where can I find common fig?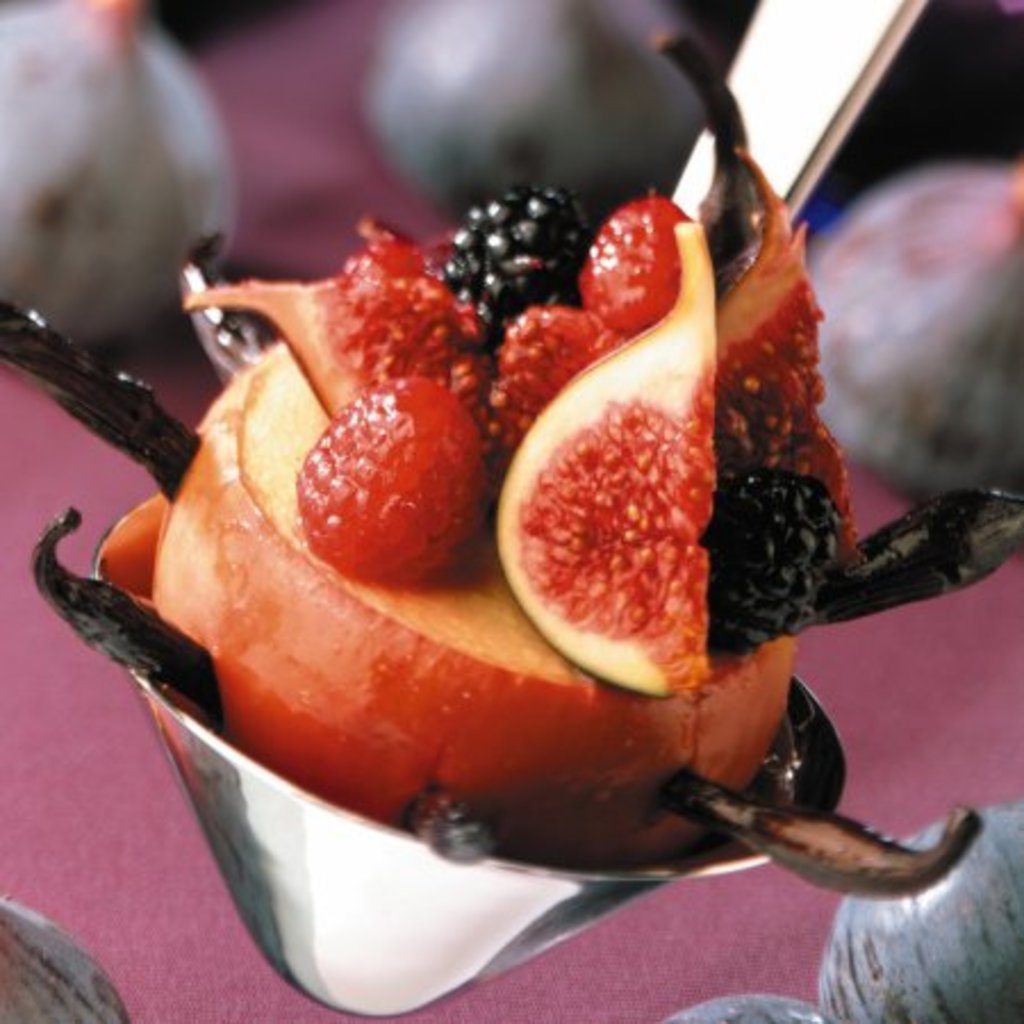
You can find it at {"left": 717, "top": 159, "right": 849, "bottom": 553}.
